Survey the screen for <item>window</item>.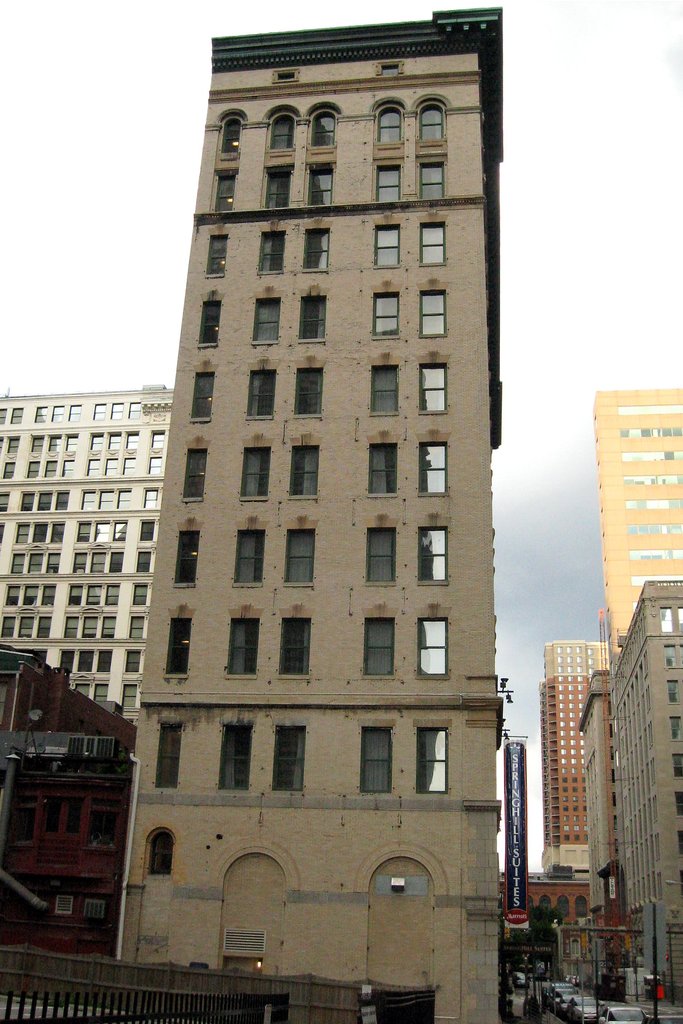
Survey found: pyautogui.locateOnScreen(207, 234, 227, 279).
